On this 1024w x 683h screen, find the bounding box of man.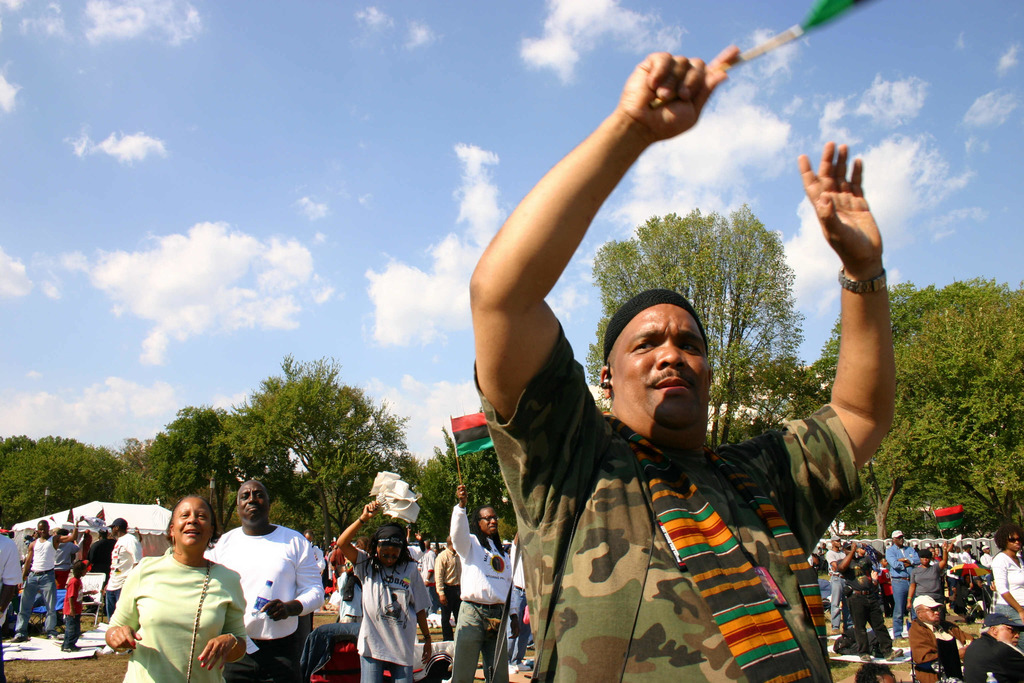
Bounding box: 102 520 141 620.
